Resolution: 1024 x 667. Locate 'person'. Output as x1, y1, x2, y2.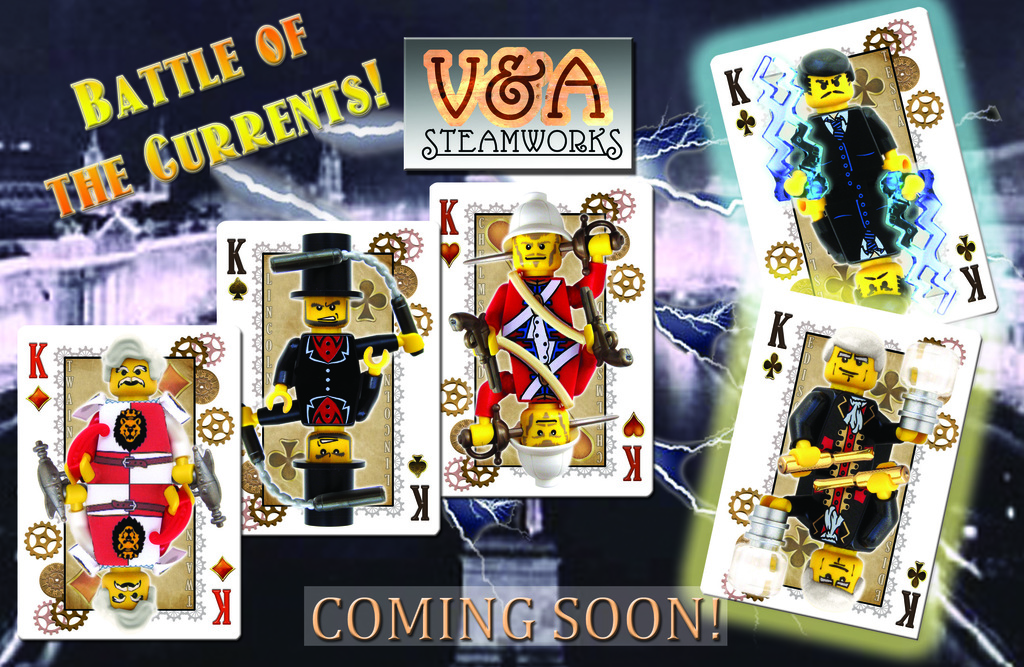
70, 339, 191, 563.
